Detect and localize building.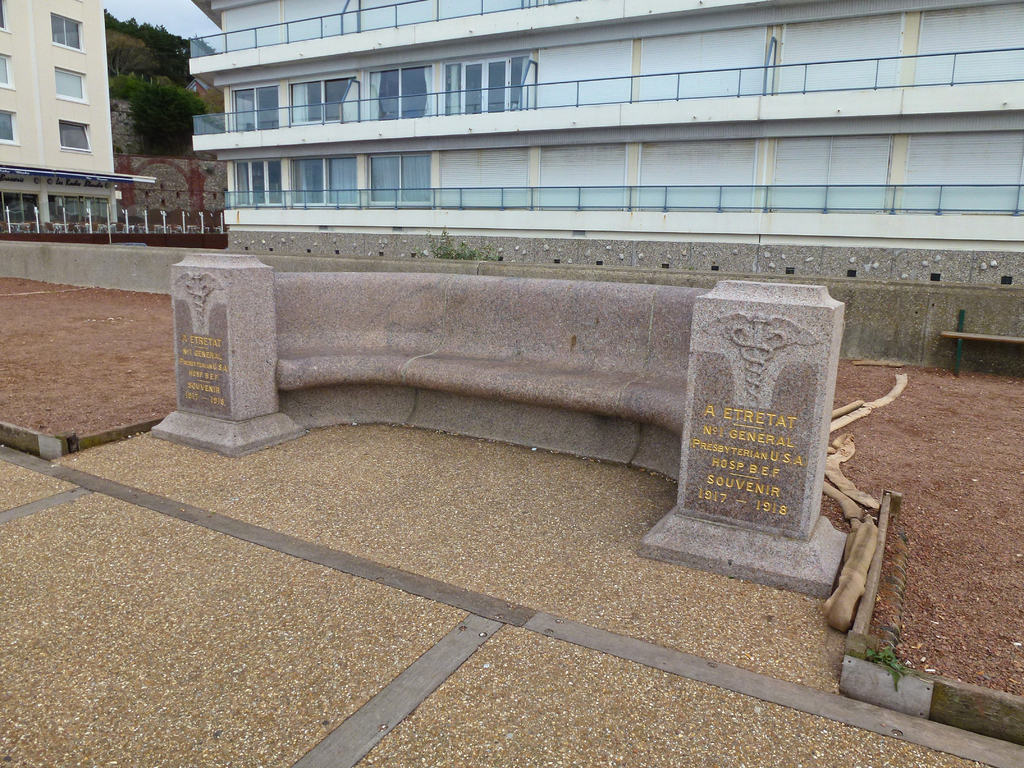
Localized at region(0, 0, 158, 228).
